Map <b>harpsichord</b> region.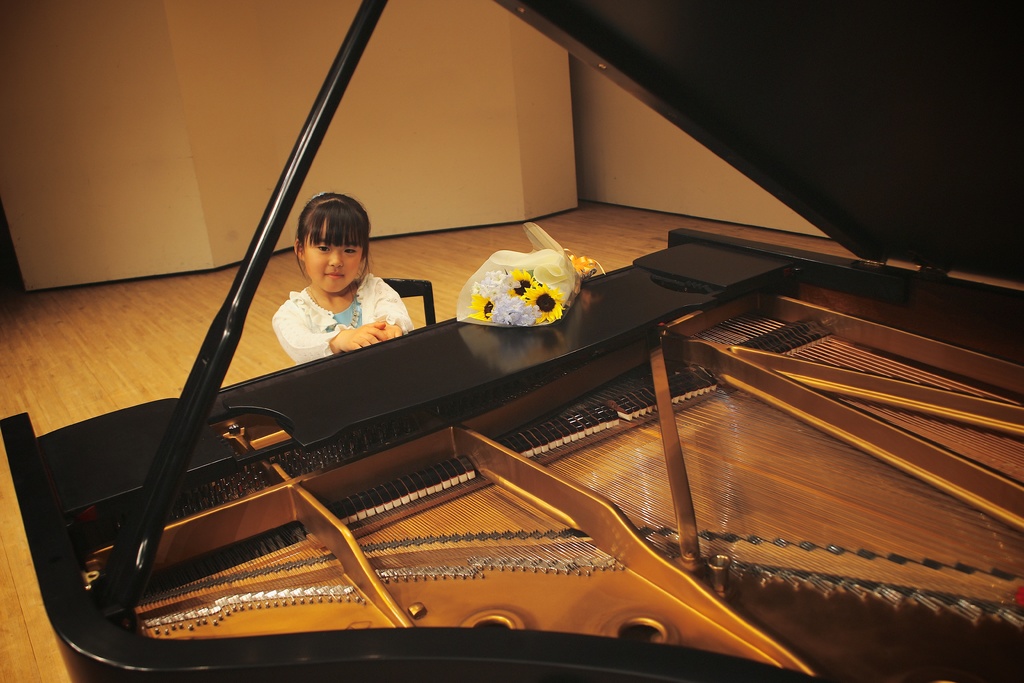
Mapped to locate(0, 0, 1023, 682).
